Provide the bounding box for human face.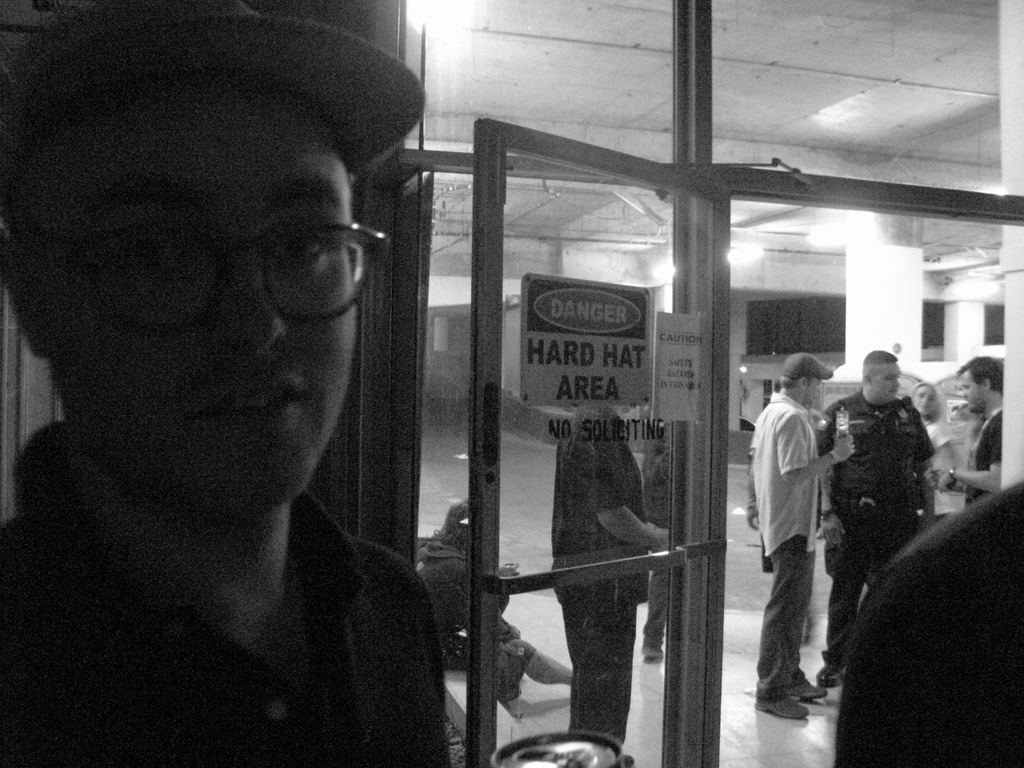
crop(912, 385, 938, 413).
